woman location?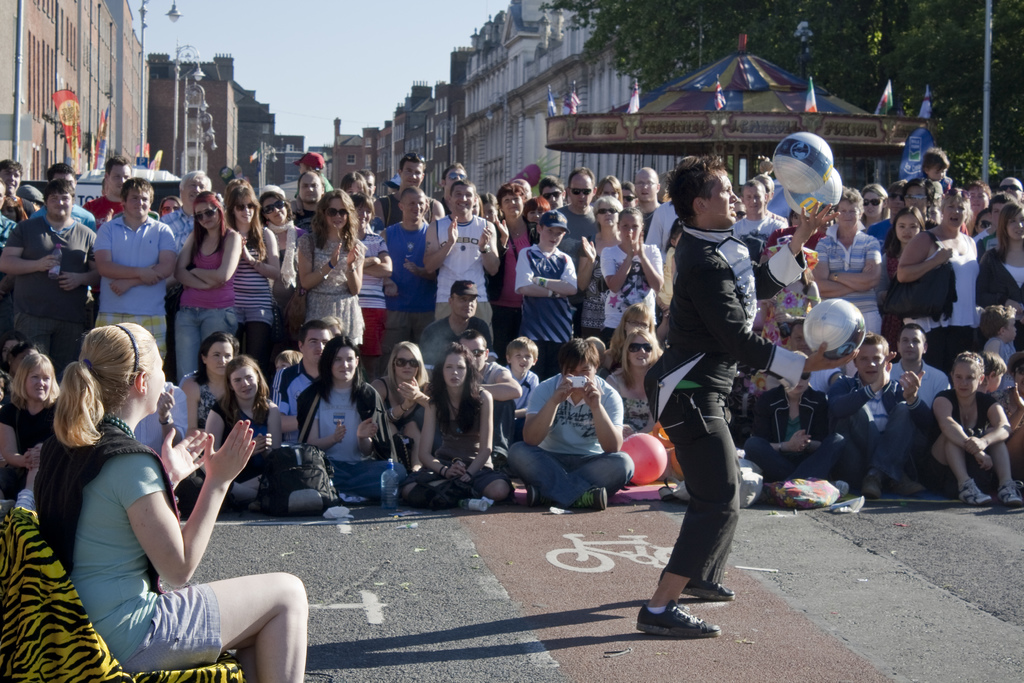
select_region(610, 327, 652, 431)
